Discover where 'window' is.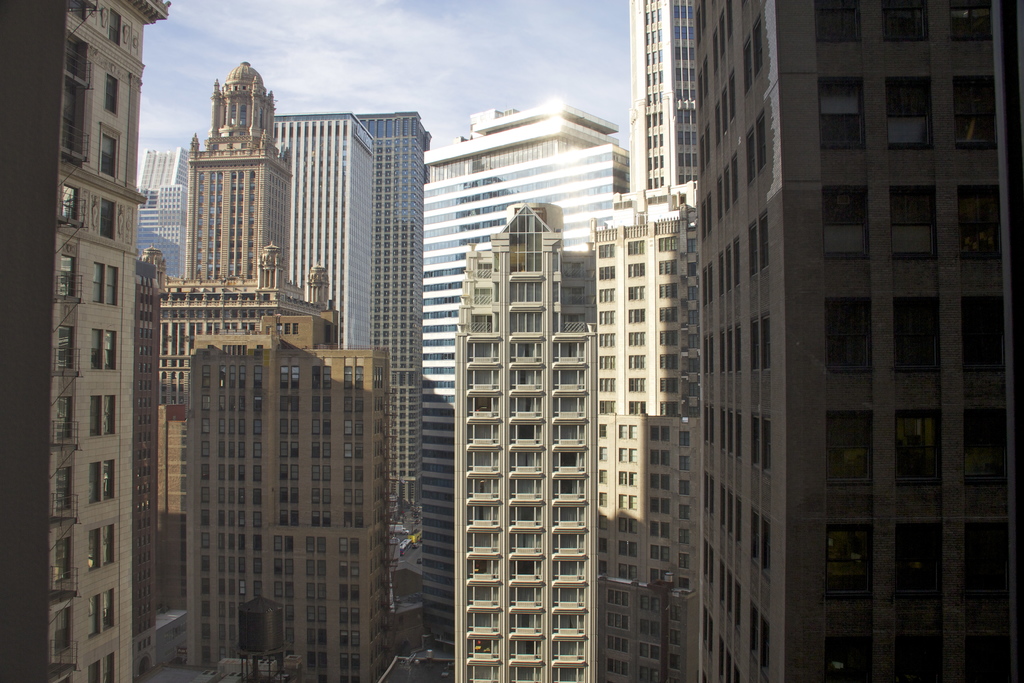
Discovered at <box>881,0,929,43</box>.
